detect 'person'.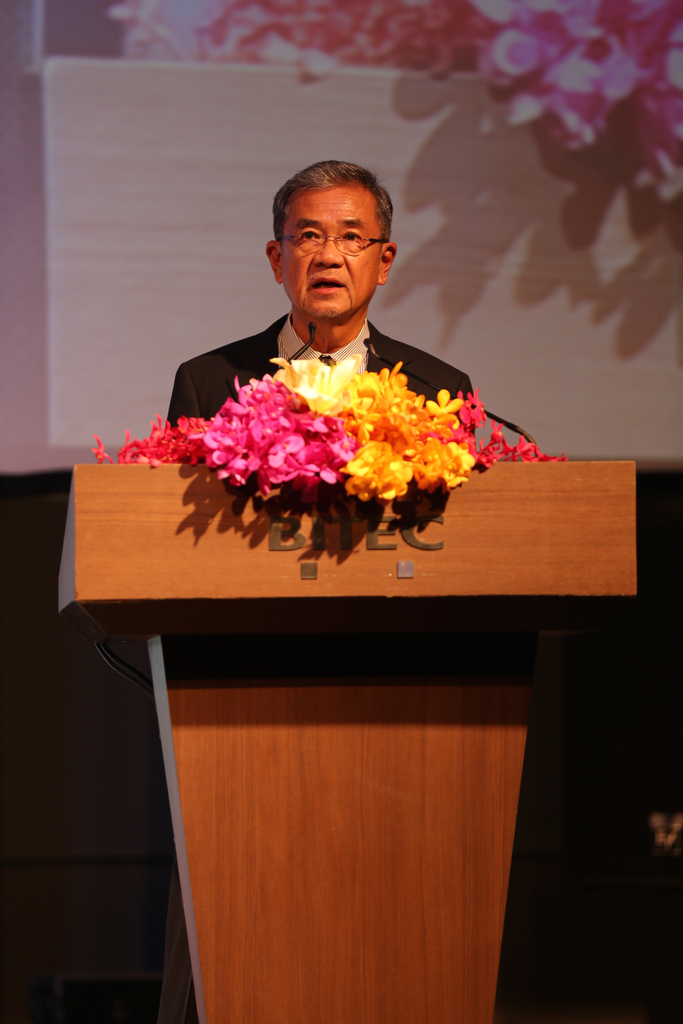
Detected at bbox(165, 156, 472, 422).
